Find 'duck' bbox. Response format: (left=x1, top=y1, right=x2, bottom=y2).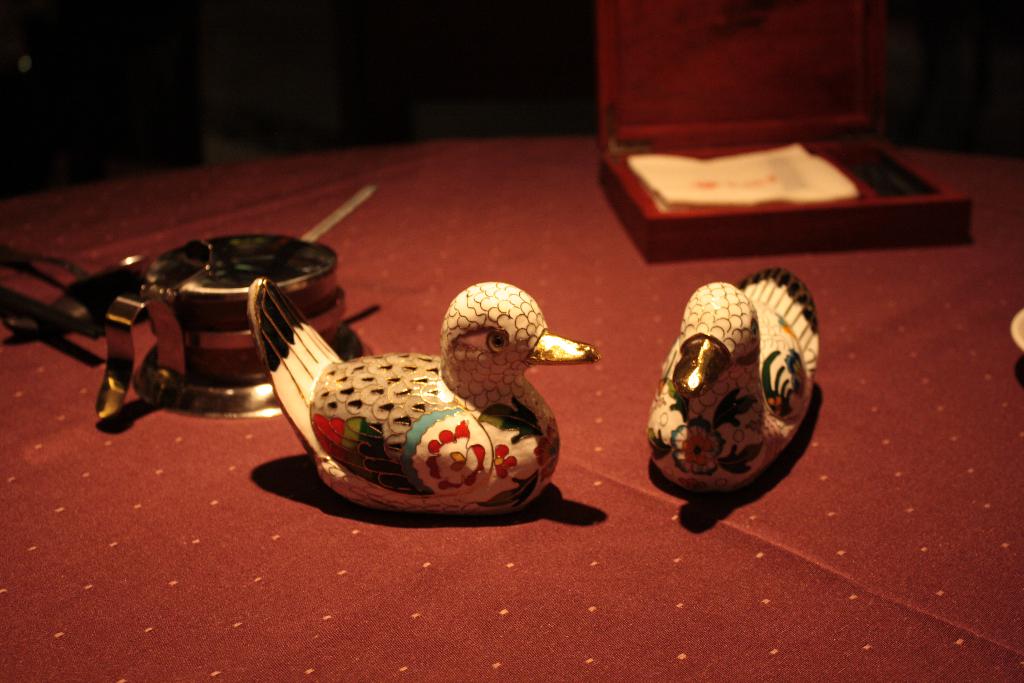
(left=630, top=257, right=822, bottom=521).
